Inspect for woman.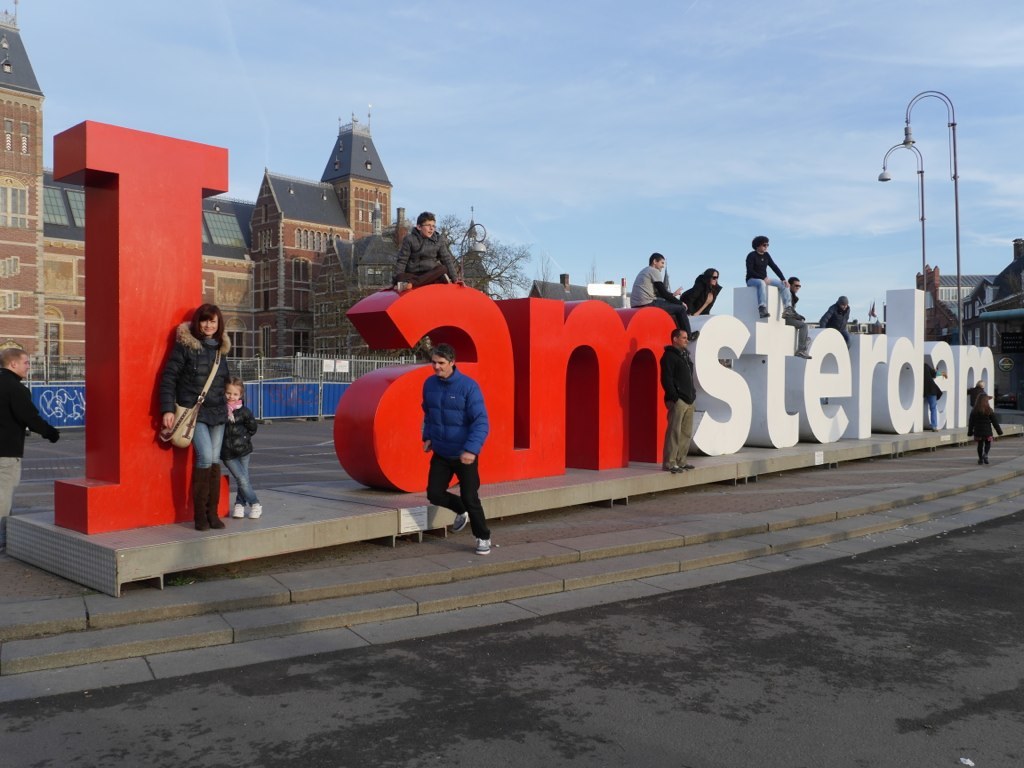
Inspection: {"x1": 142, "y1": 296, "x2": 240, "y2": 525}.
